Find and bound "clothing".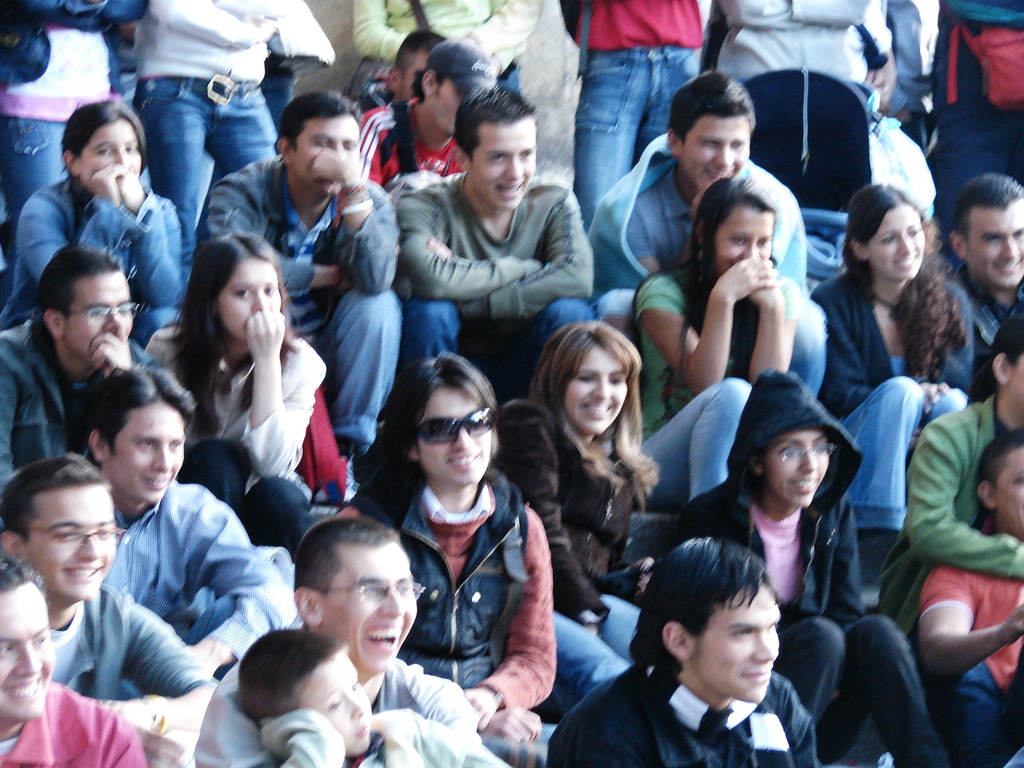
Bound: detection(545, 666, 820, 767).
